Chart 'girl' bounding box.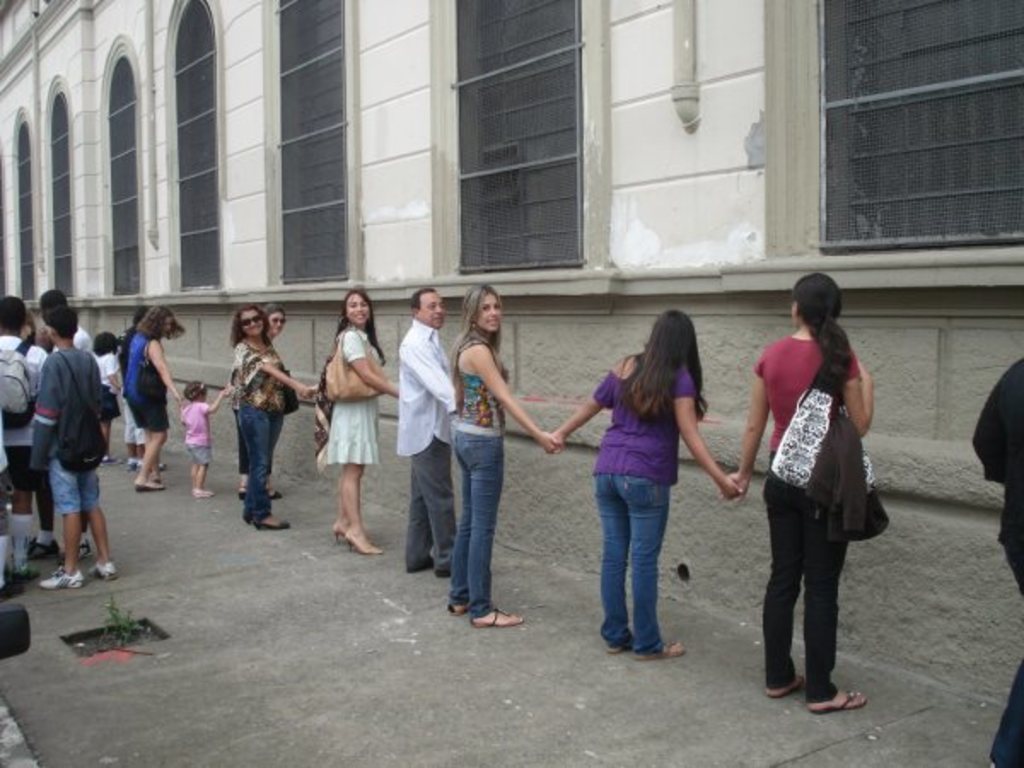
Charted: [left=90, top=335, right=121, bottom=468].
